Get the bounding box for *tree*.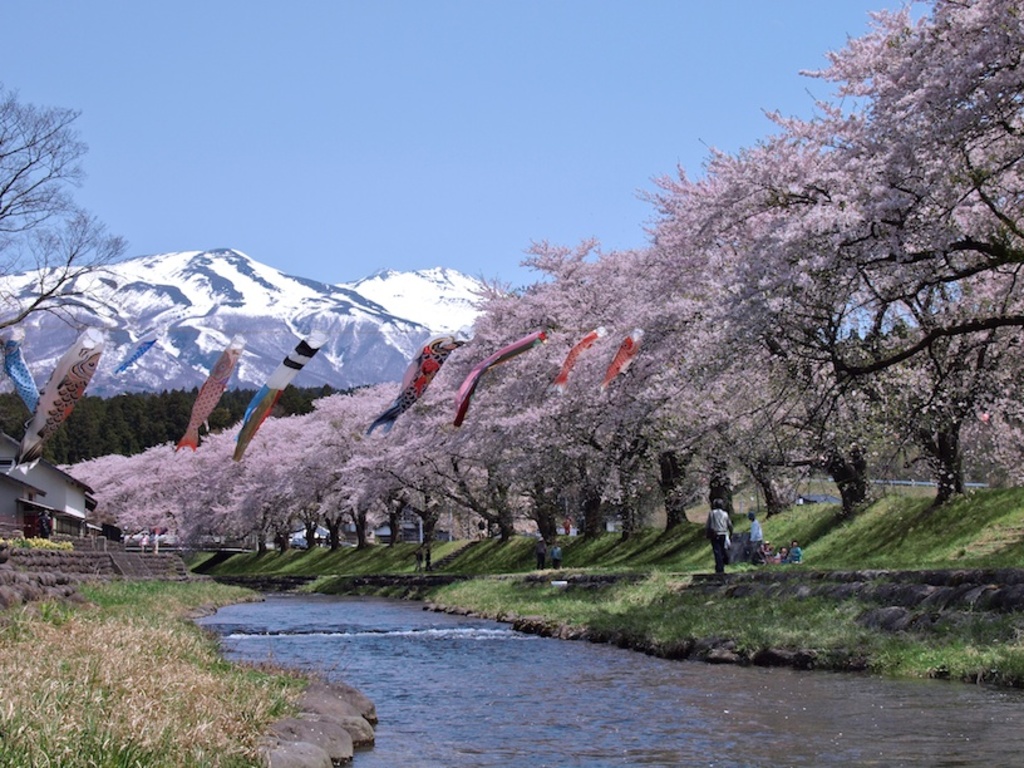
box(0, 87, 123, 338).
